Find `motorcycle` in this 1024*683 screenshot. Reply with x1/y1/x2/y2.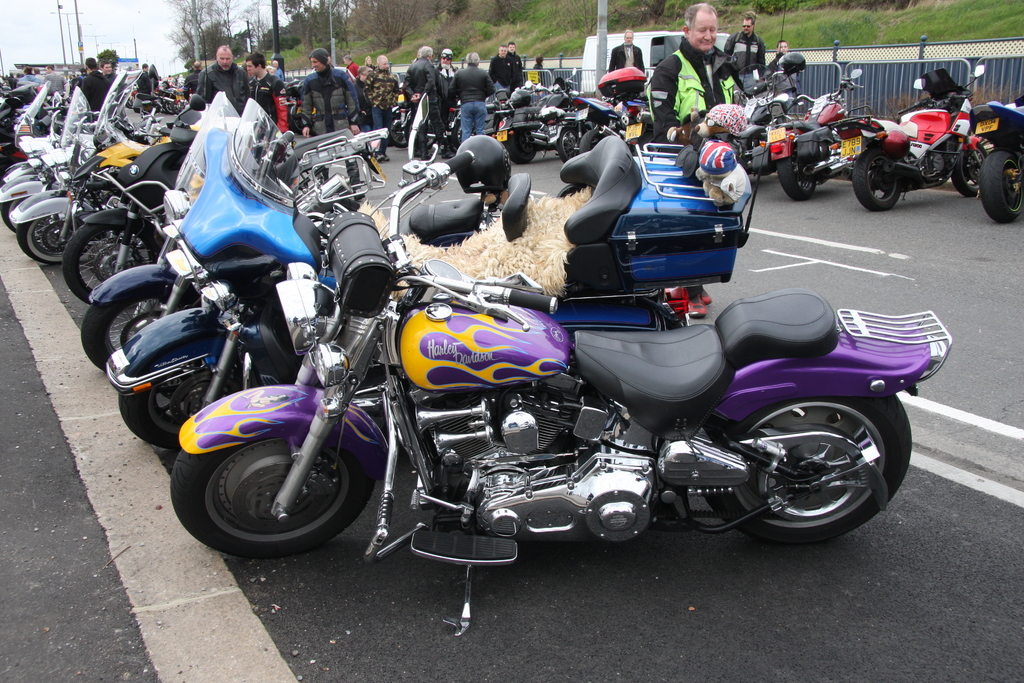
570/99/647/151.
